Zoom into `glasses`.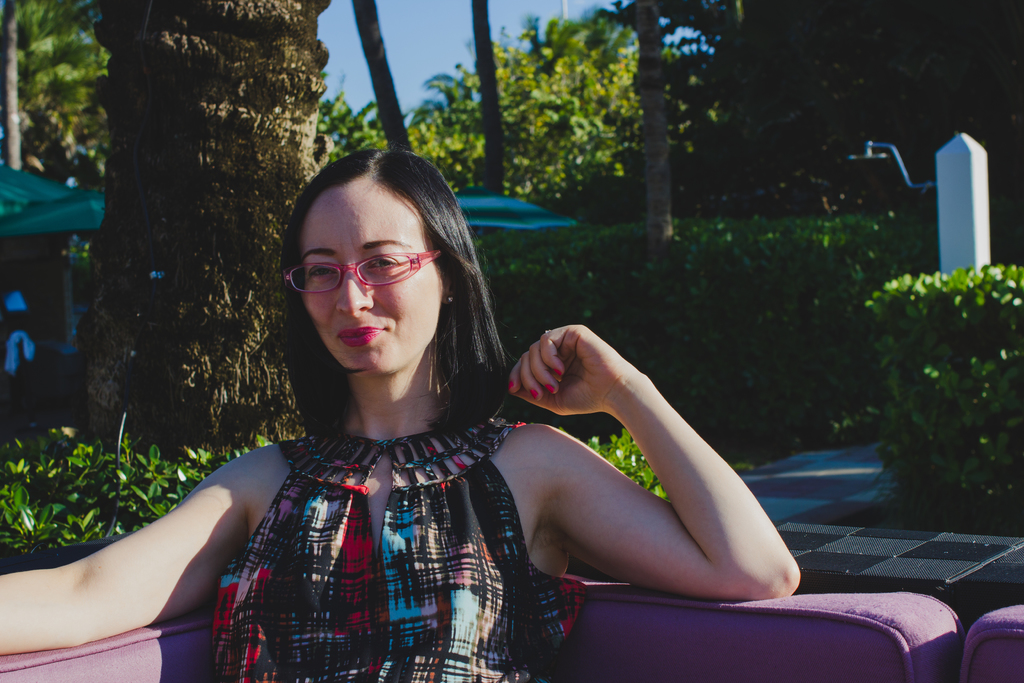
Zoom target: rect(282, 244, 447, 301).
